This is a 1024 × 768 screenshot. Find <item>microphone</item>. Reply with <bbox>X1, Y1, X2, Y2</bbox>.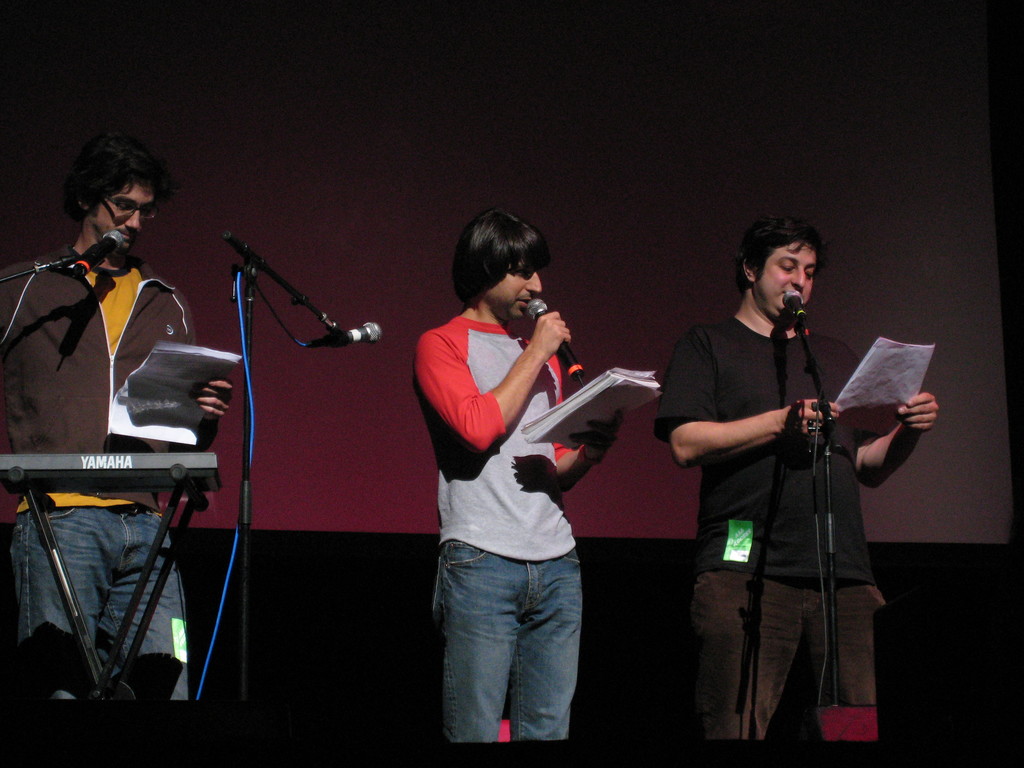
<bbox>530, 295, 589, 385</bbox>.
